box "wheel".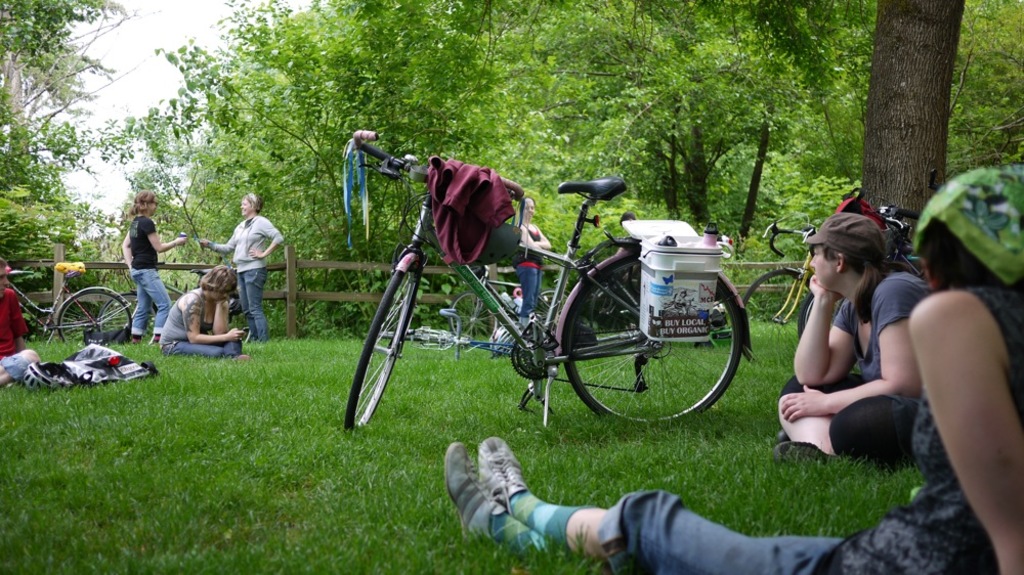
bbox=[449, 294, 498, 338].
